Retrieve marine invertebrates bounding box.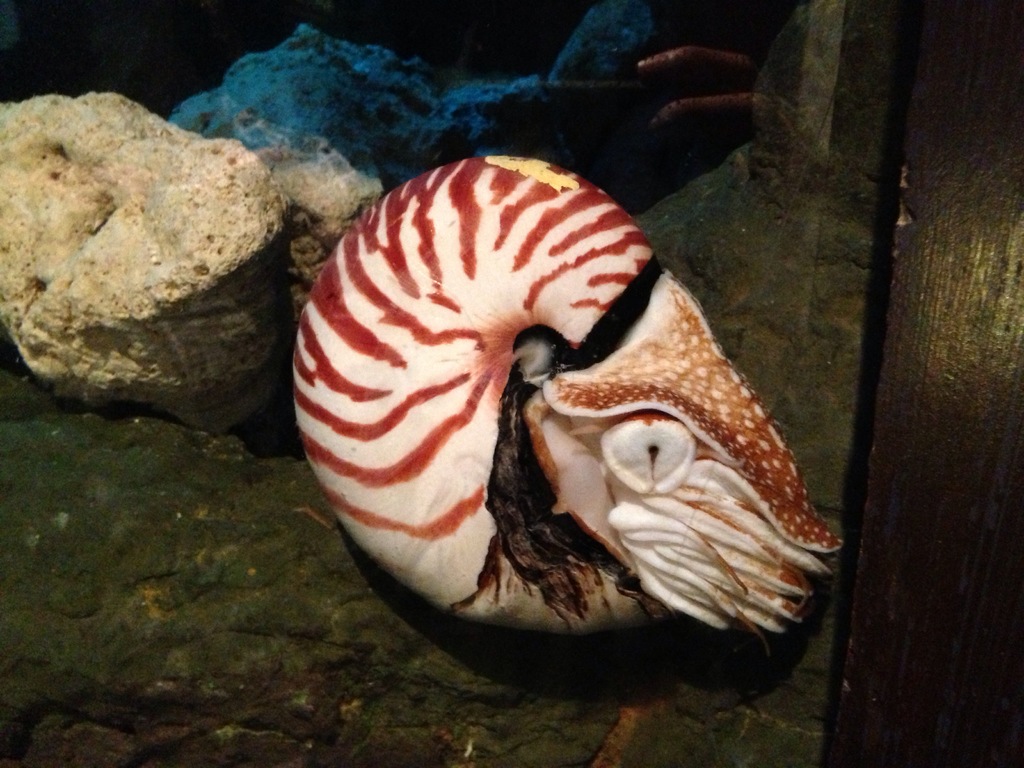
Bounding box: BBox(300, 130, 829, 719).
